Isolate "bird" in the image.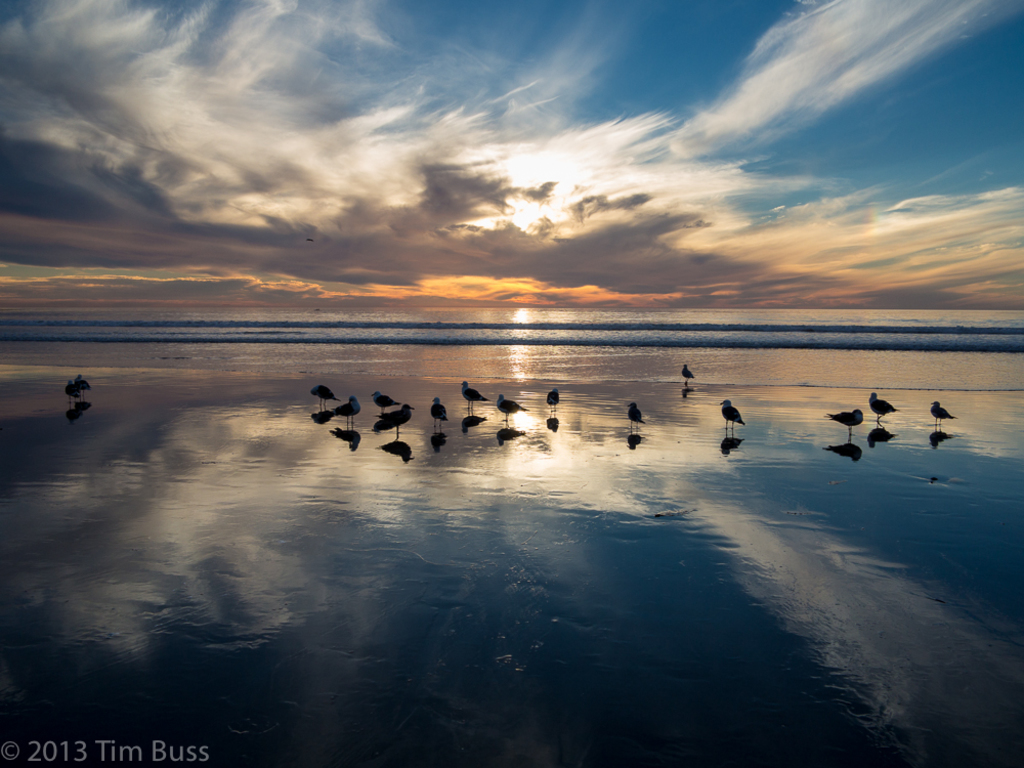
Isolated region: (492,391,530,425).
